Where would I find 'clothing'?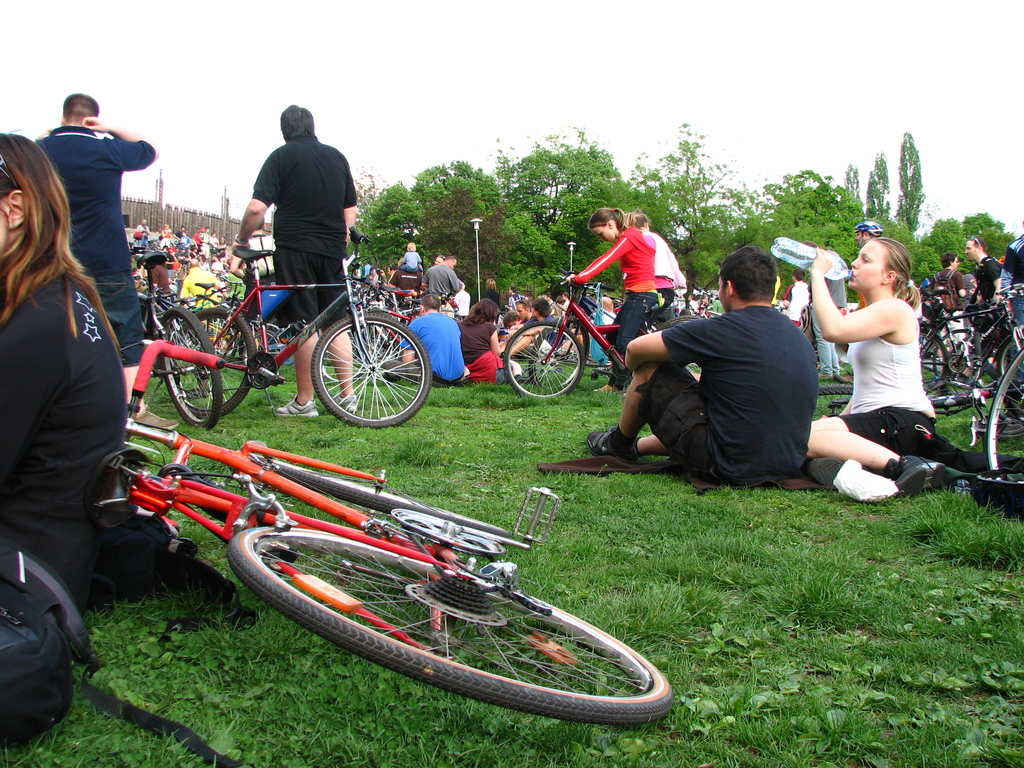
At select_region(1007, 242, 1023, 288).
